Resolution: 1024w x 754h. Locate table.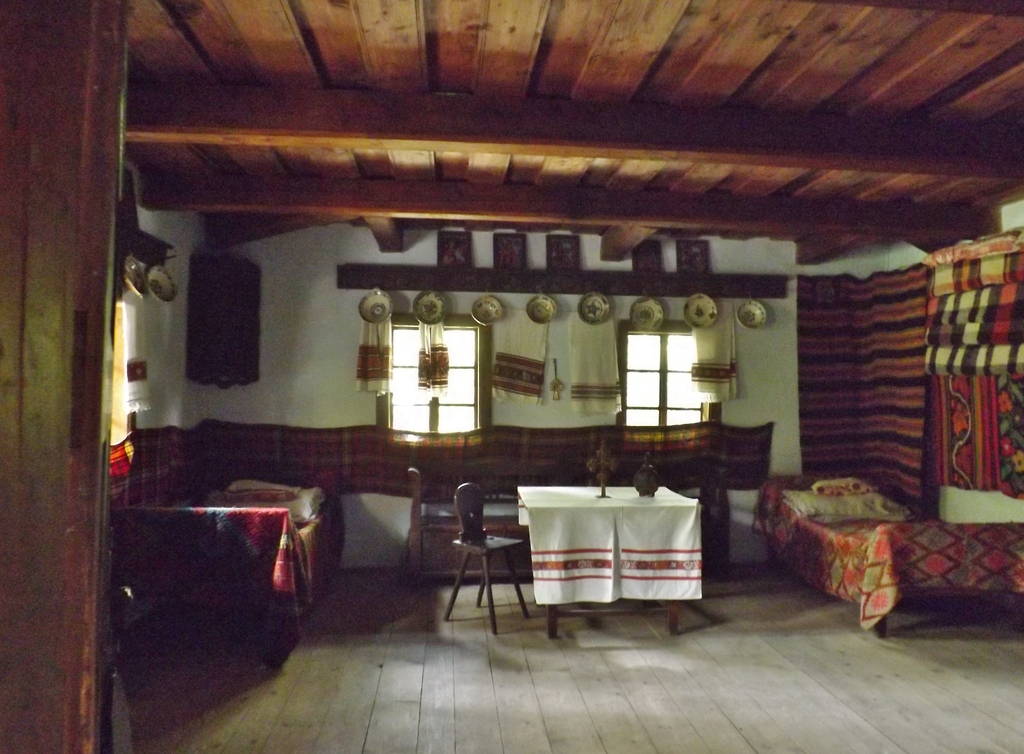
x1=516, y1=482, x2=712, y2=621.
